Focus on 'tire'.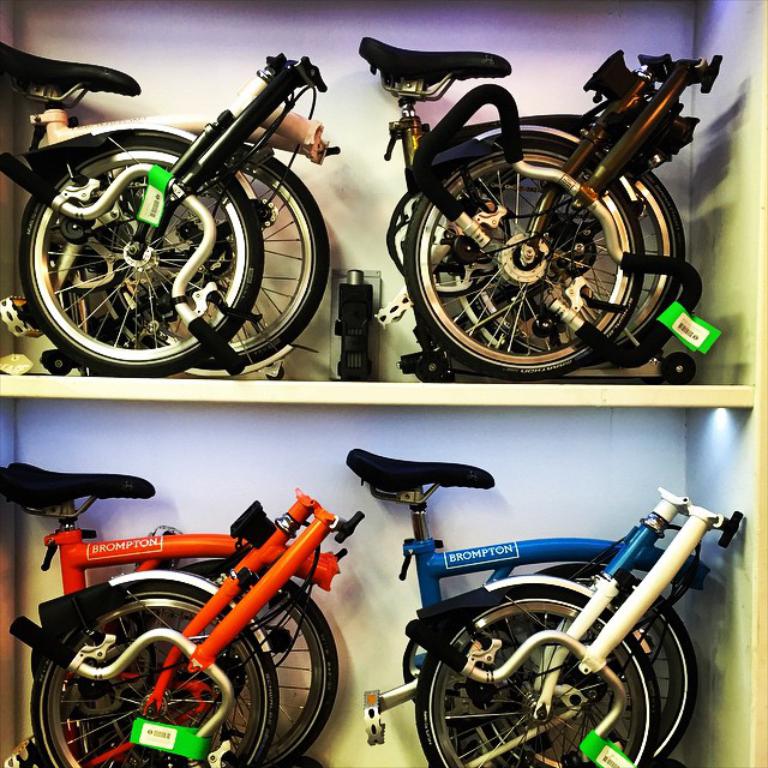
Focused at left=31, top=583, right=280, bottom=767.
